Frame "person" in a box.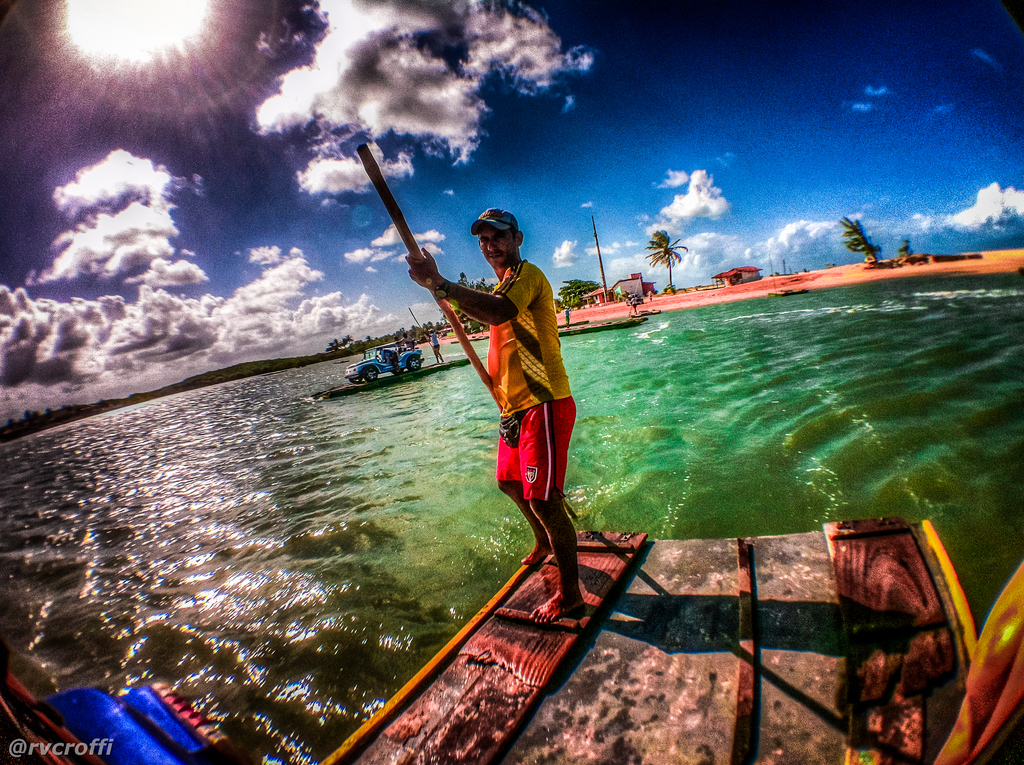
[436,169,582,618].
